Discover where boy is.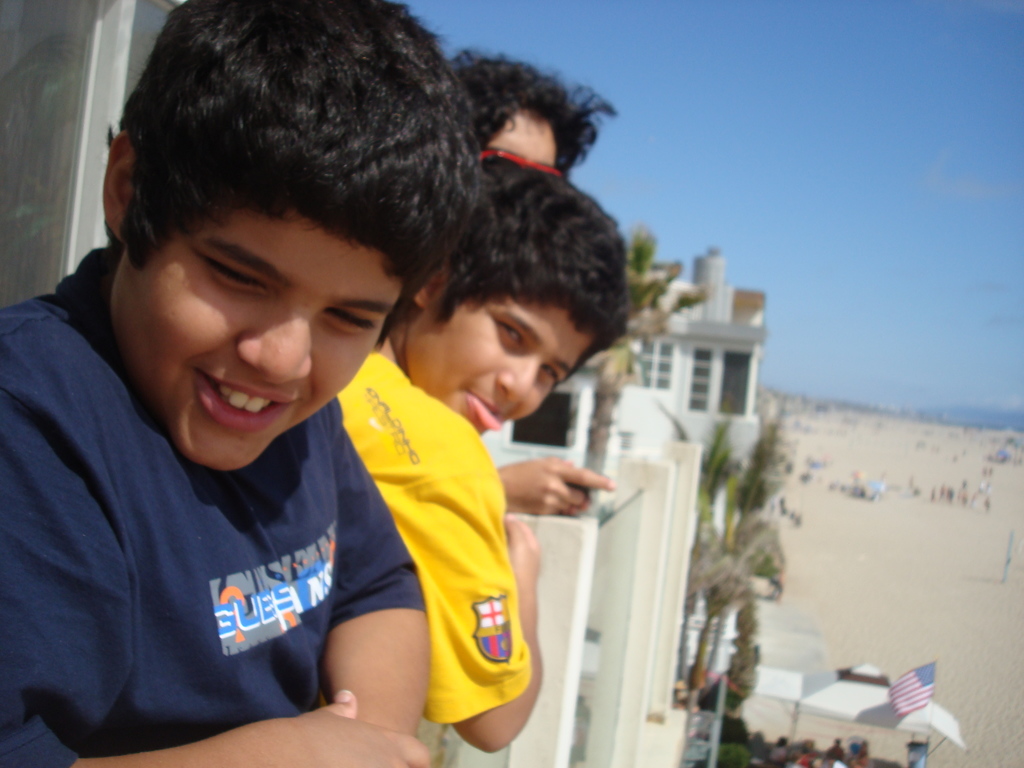
Discovered at (337,159,633,754).
